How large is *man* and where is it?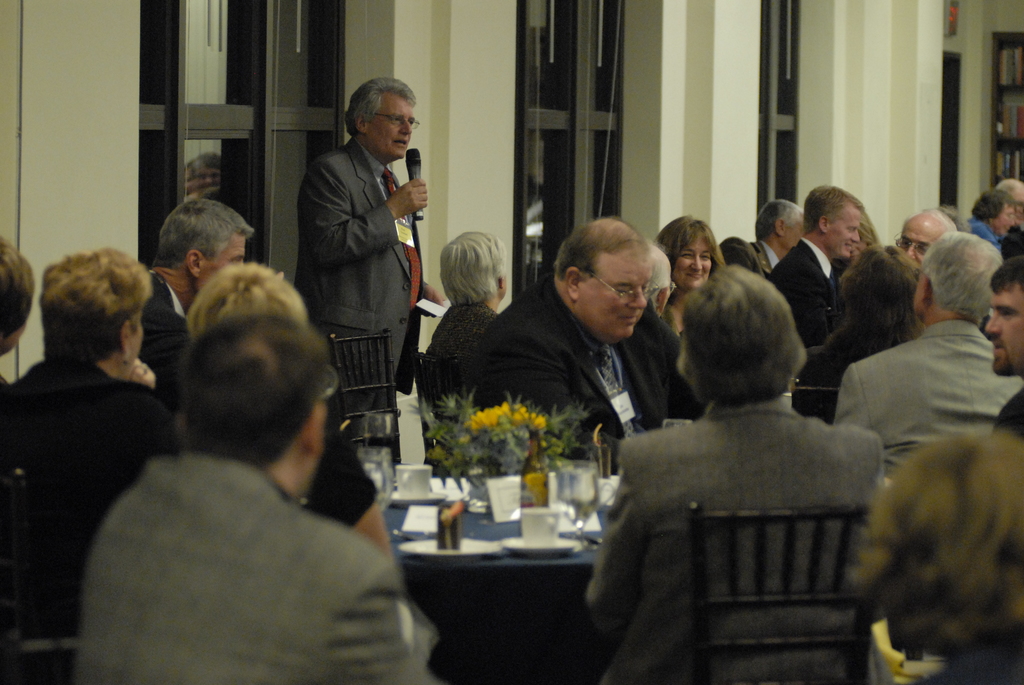
Bounding box: (295,75,444,405).
